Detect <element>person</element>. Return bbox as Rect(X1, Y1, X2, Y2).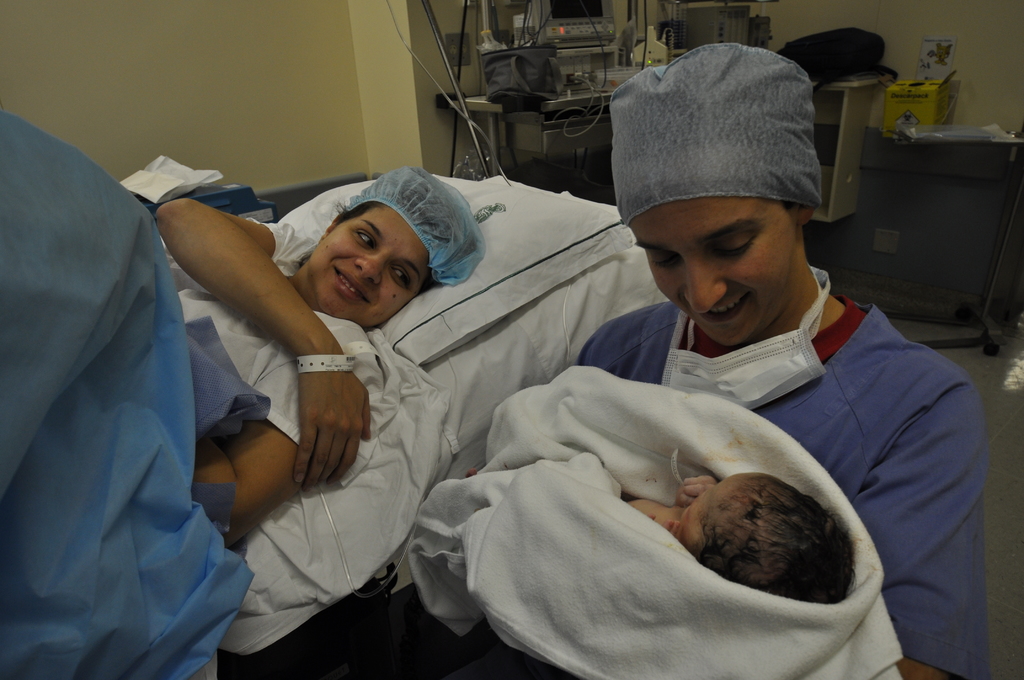
Rect(603, 35, 1000, 679).
